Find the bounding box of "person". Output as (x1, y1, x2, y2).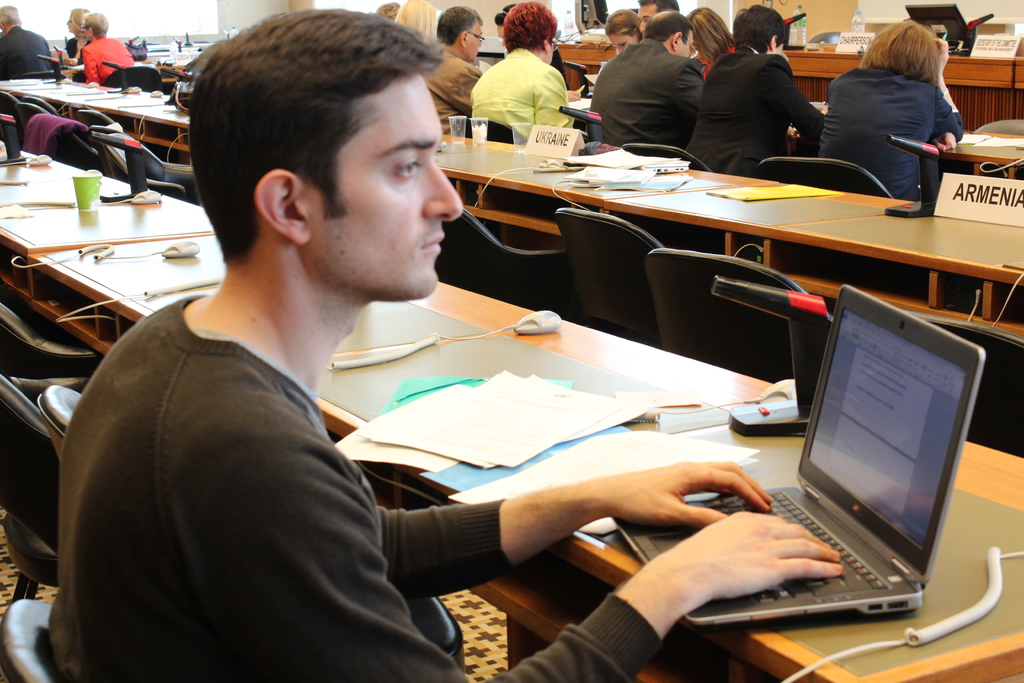
(61, 8, 95, 63).
